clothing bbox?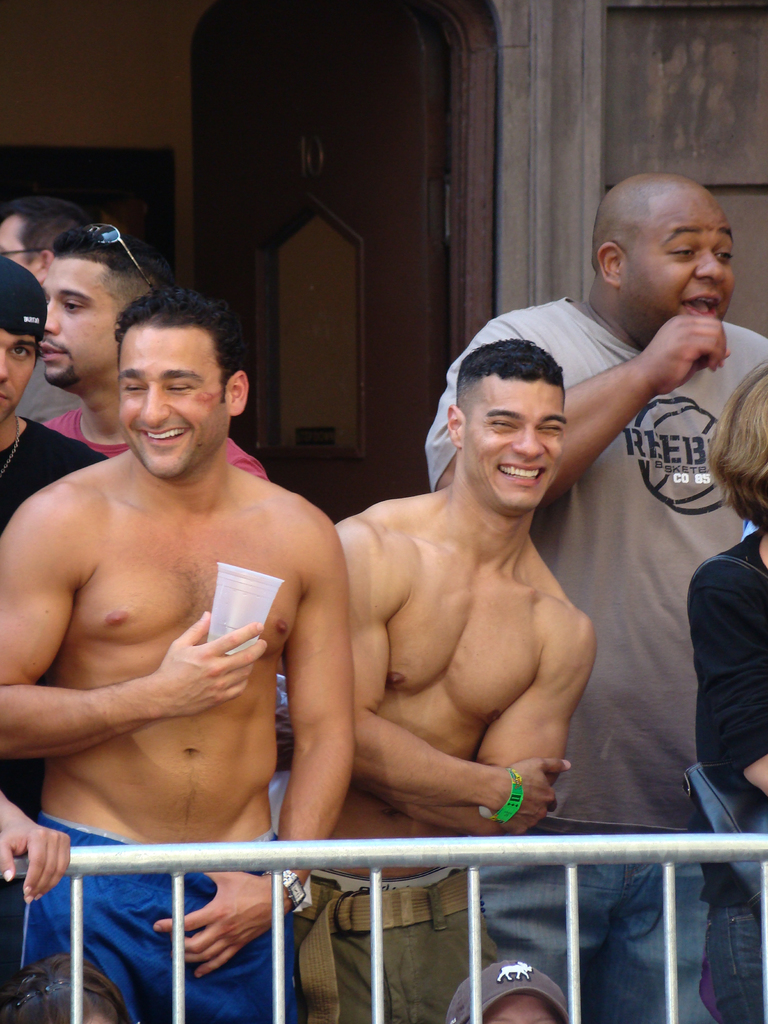
x1=26, y1=803, x2=300, y2=1023
